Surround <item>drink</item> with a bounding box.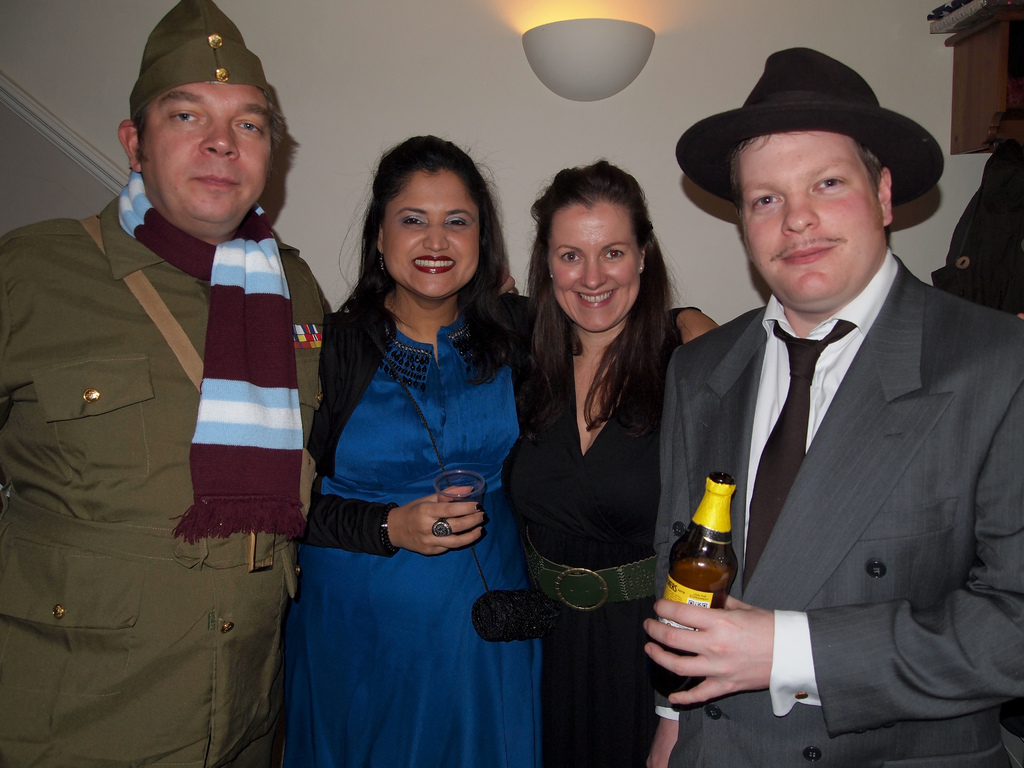
bbox=[684, 488, 752, 644].
